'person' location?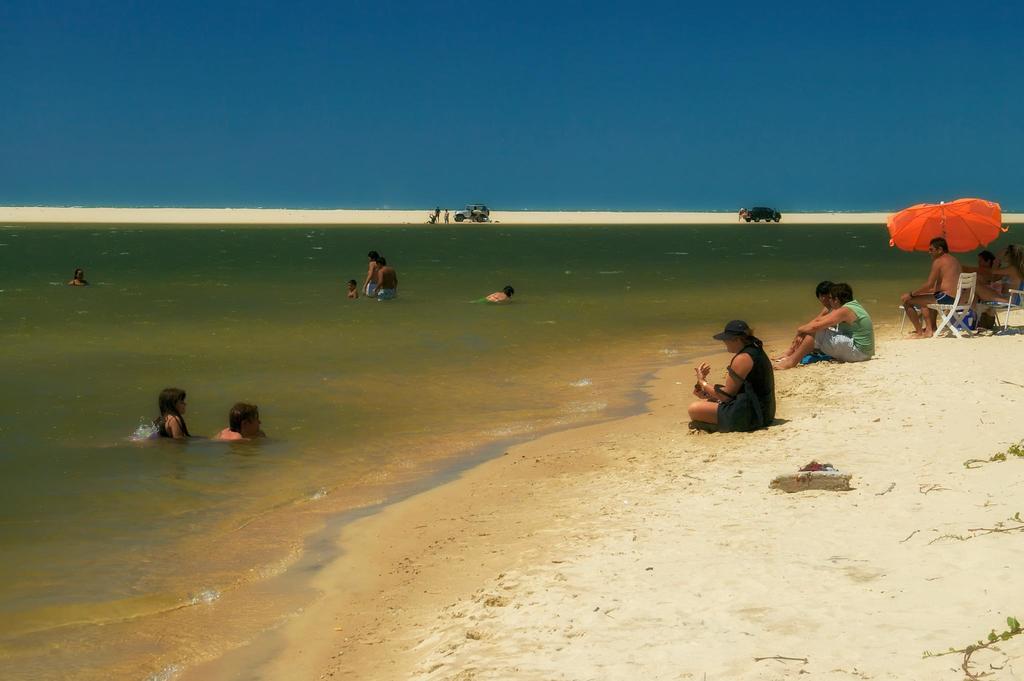
(342,277,366,303)
